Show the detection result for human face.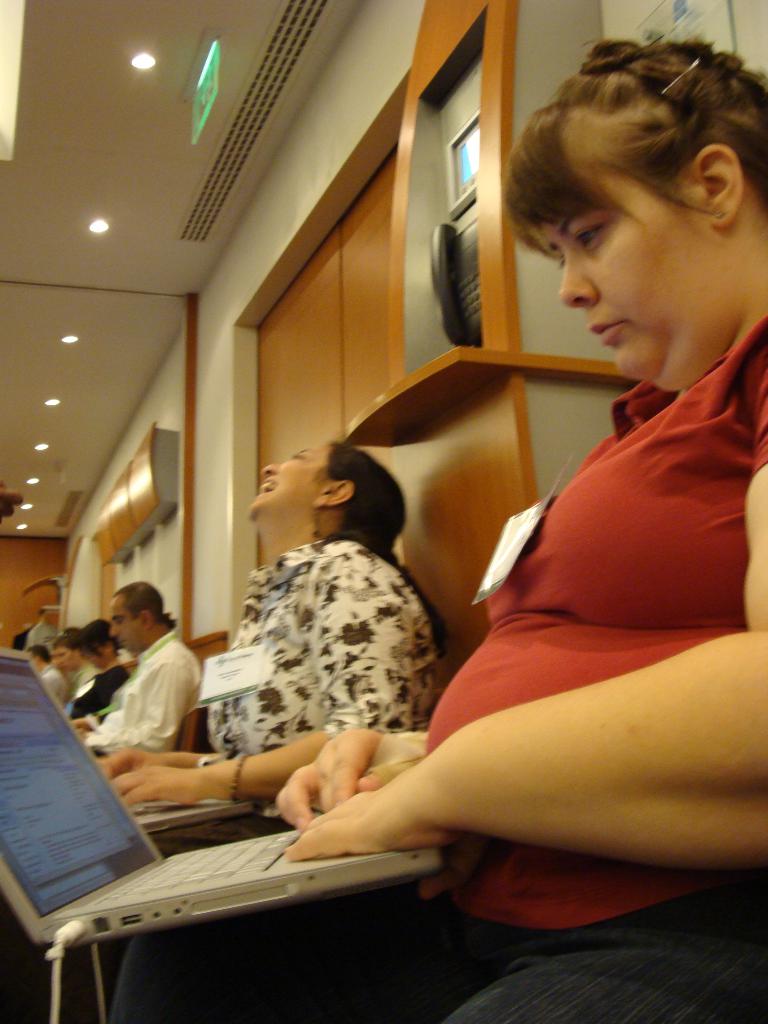
102:600:145:652.
